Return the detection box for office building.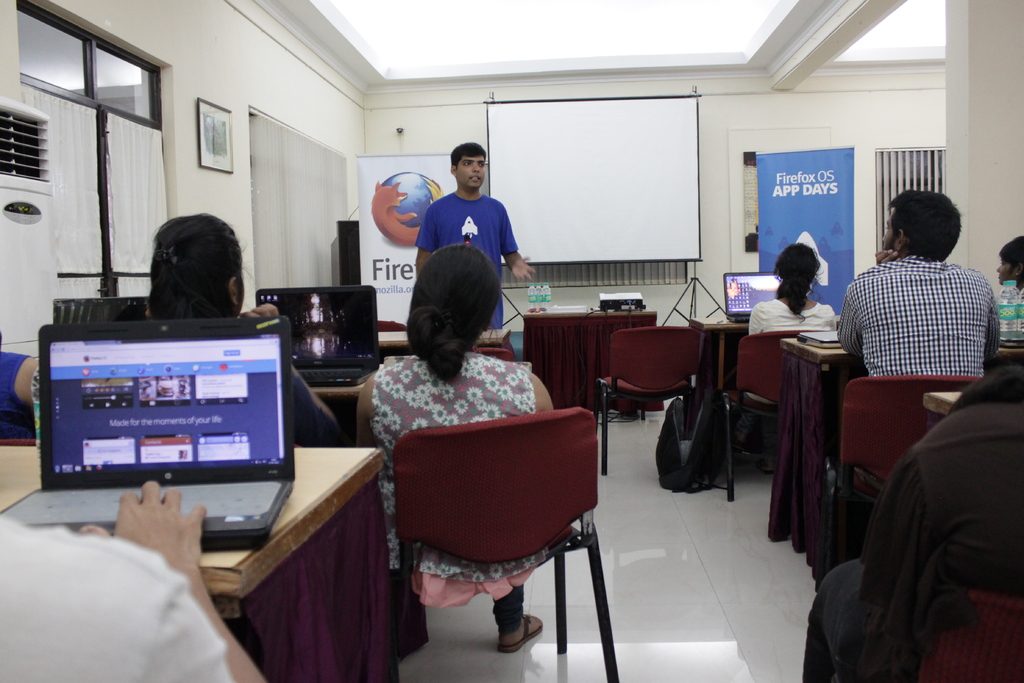
x1=127 y1=0 x2=975 y2=677.
